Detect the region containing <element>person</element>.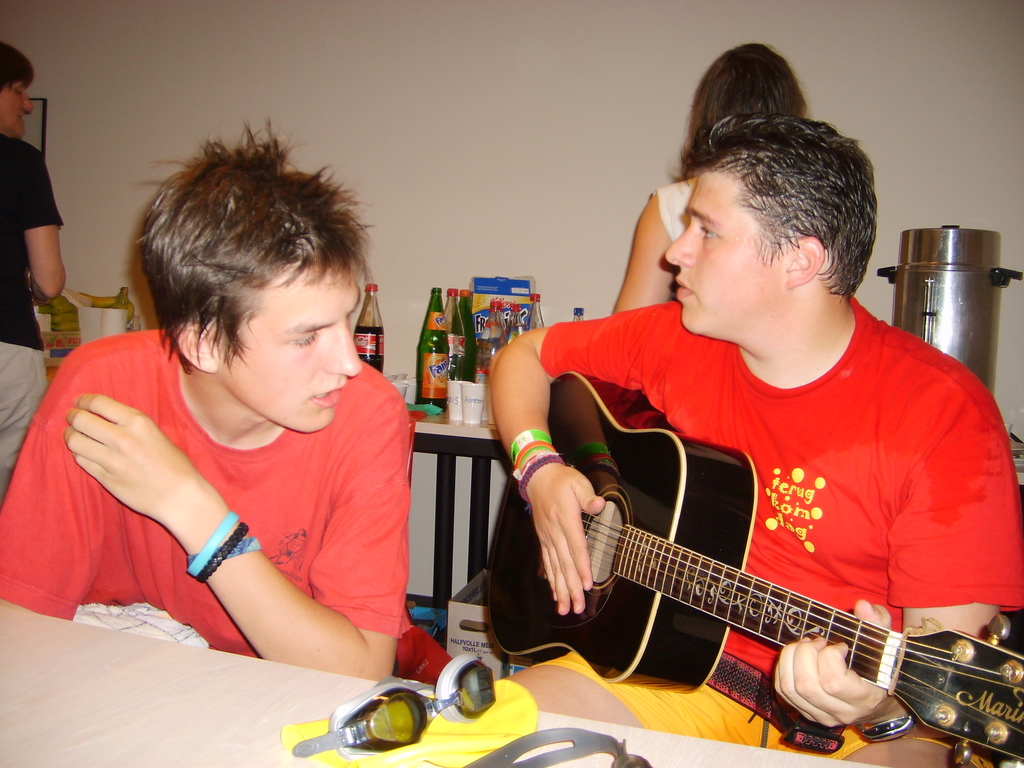
{"left": 607, "top": 39, "right": 805, "bottom": 323}.
